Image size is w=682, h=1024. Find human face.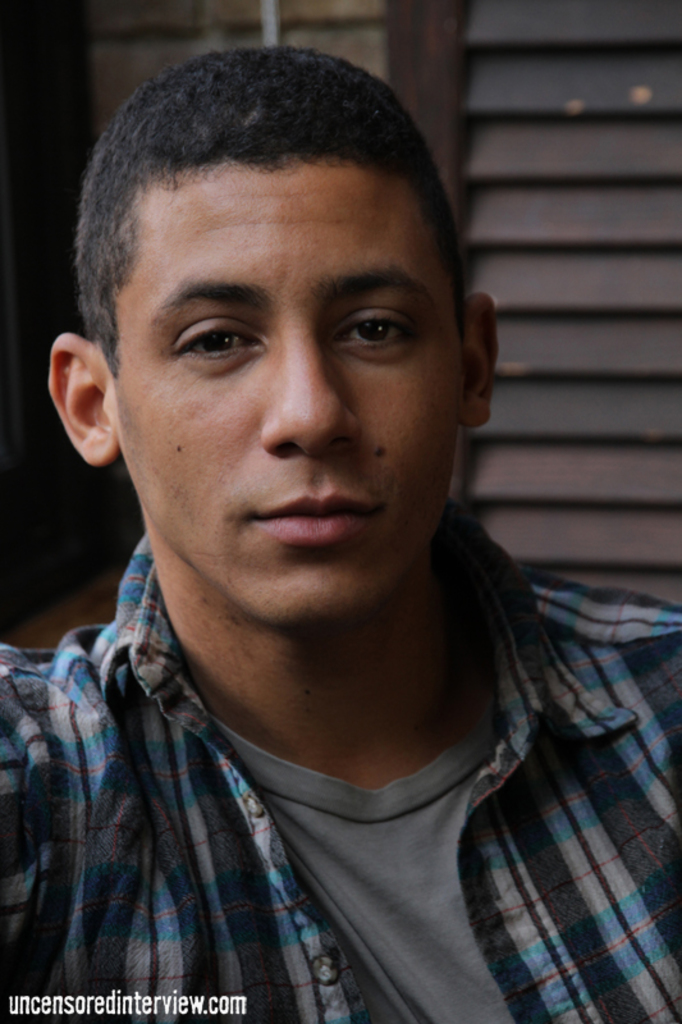
(left=109, top=161, right=463, bottom=616).
